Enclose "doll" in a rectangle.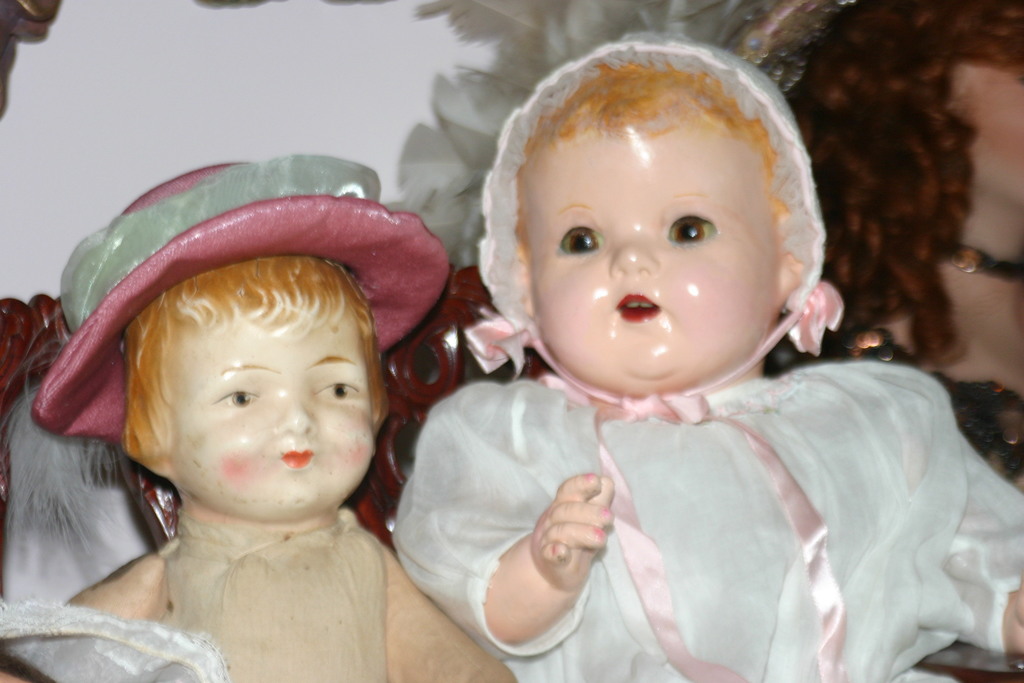
379:28:1023:682.
